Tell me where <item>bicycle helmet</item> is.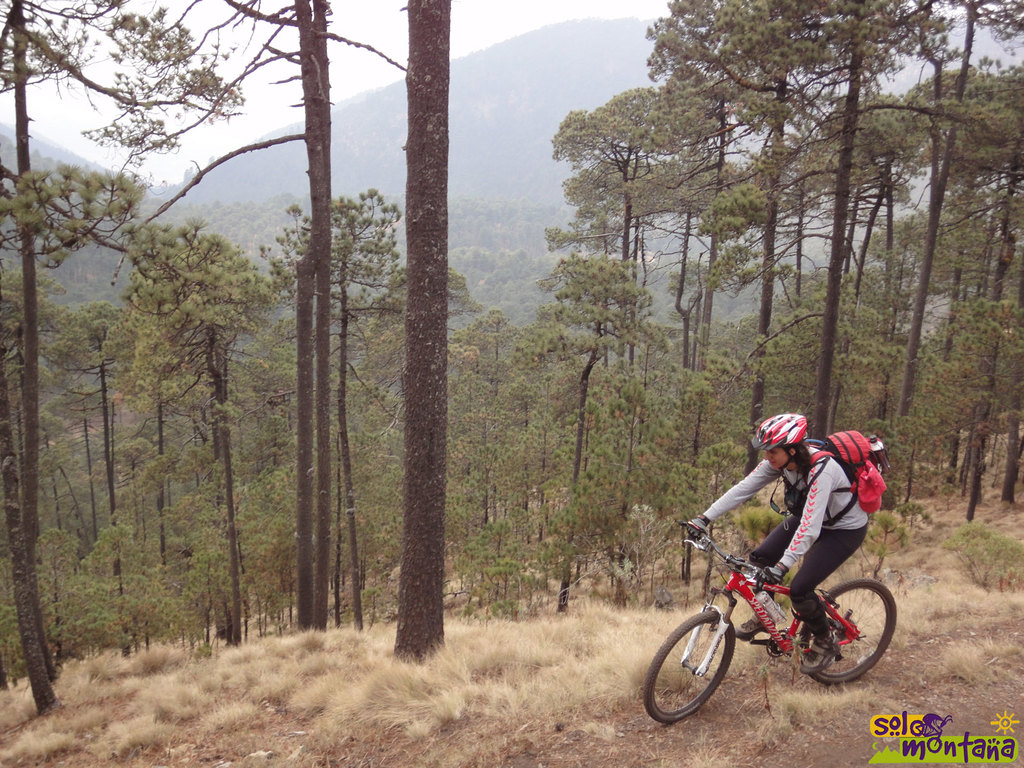
<item>bicycle helmet</item> is at [756,412,808,451].
